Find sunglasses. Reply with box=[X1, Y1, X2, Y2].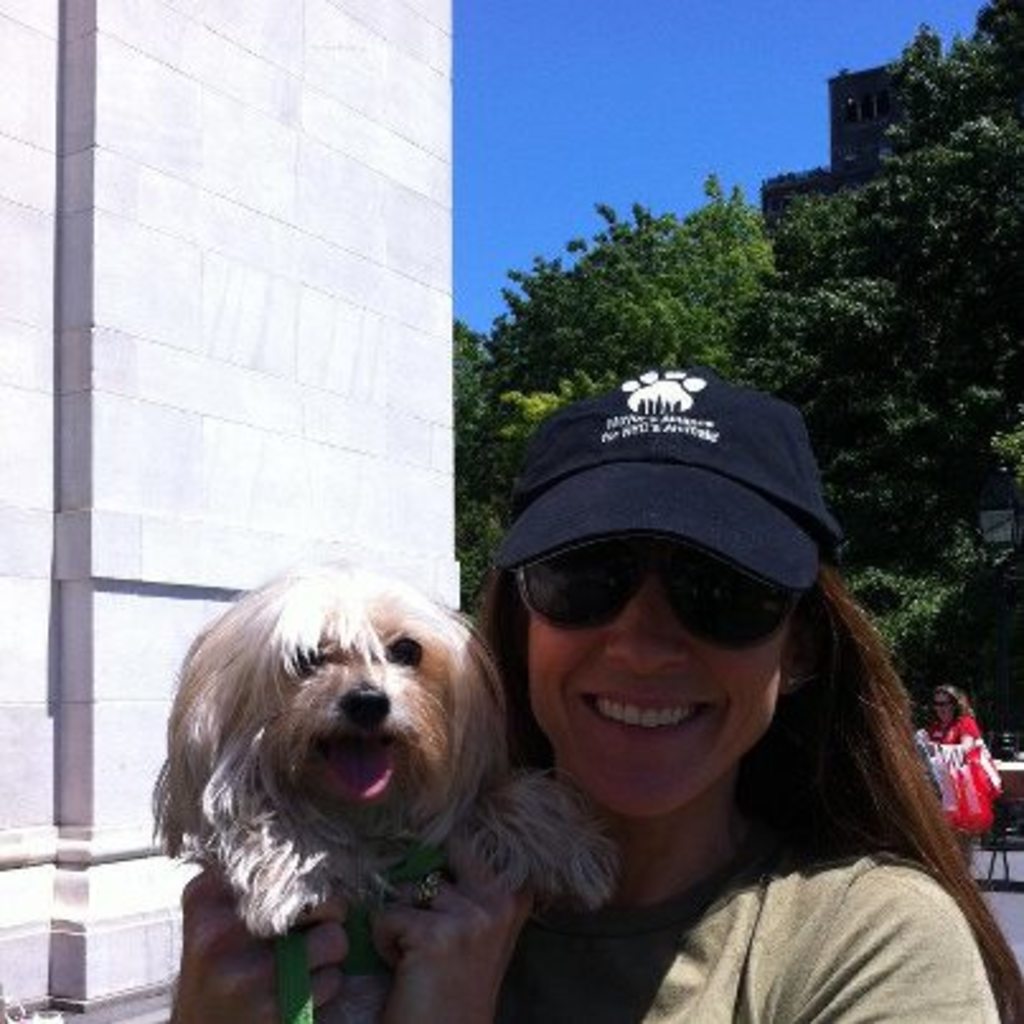
box=[518, 526, 800, 650].
